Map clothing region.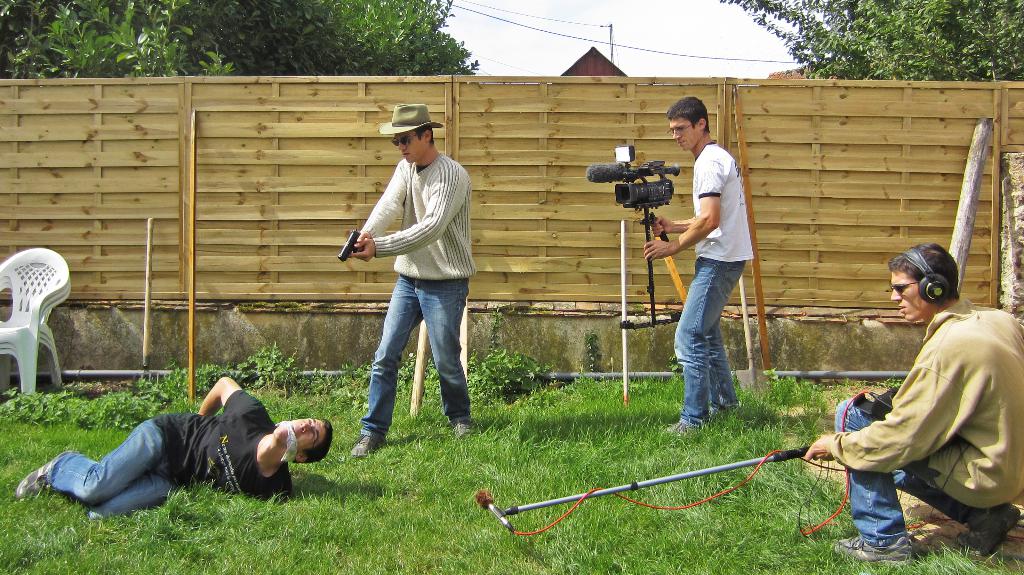
Mapped to [348,139,478,429].
